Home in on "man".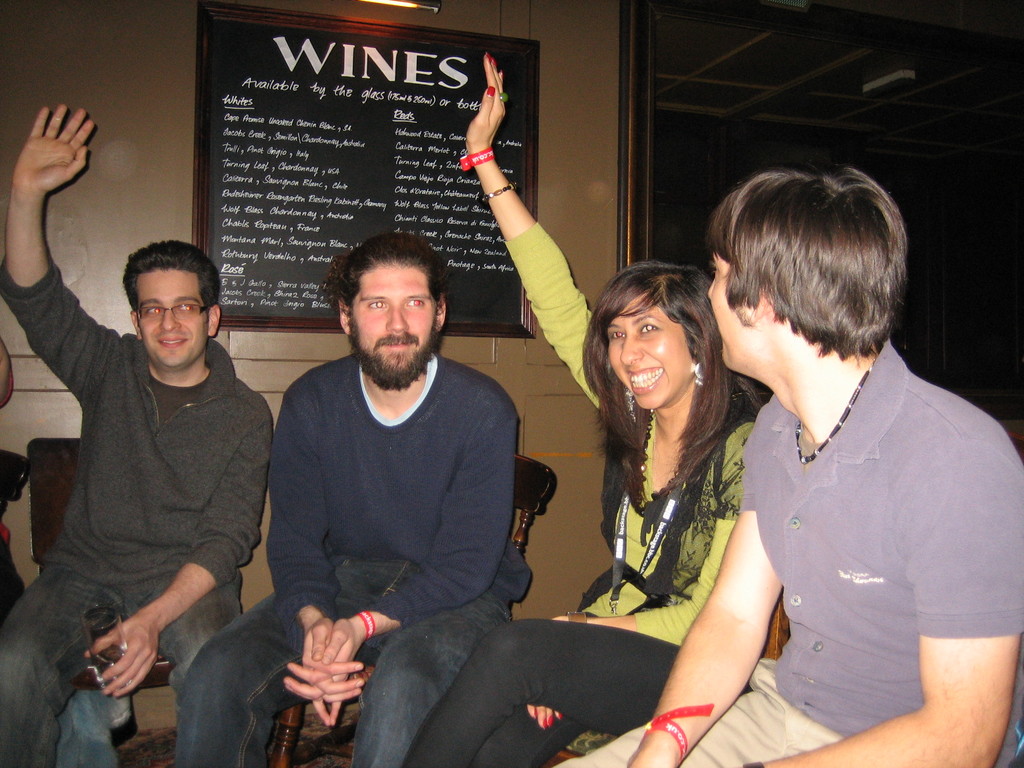
Homed in at {"x1": 550, "y1": 163, "x2": 1023, "y2": 767}.
